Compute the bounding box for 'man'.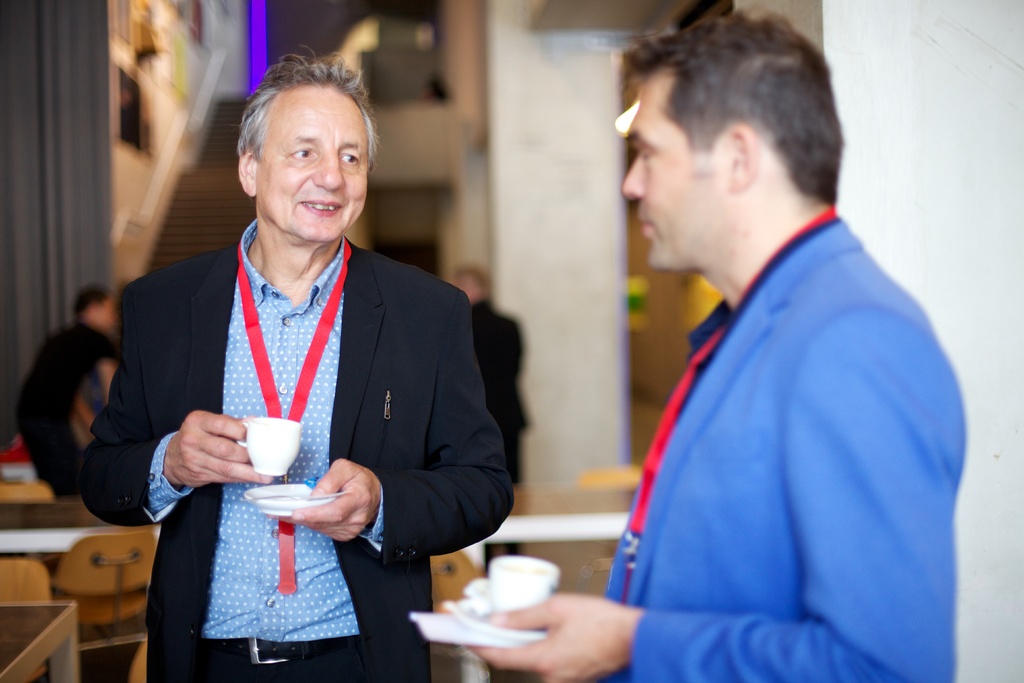
74, 42, 521, 682.
